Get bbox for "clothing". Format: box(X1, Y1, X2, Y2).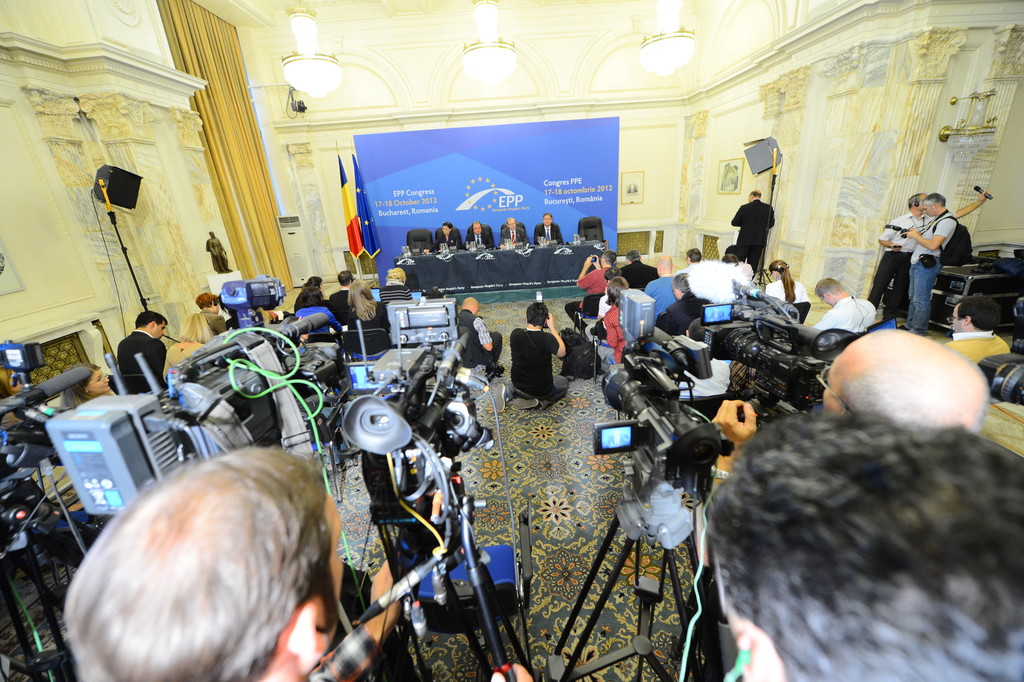
box(647, 272, 680, 317).
